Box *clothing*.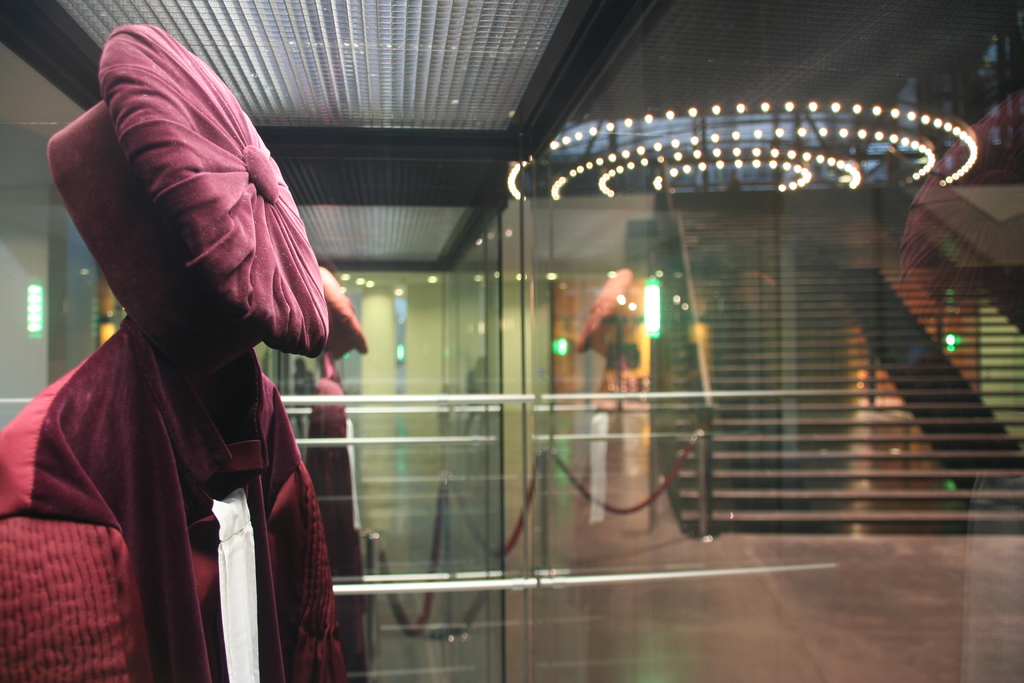
<region>0, 334, 347, 682</region>.
